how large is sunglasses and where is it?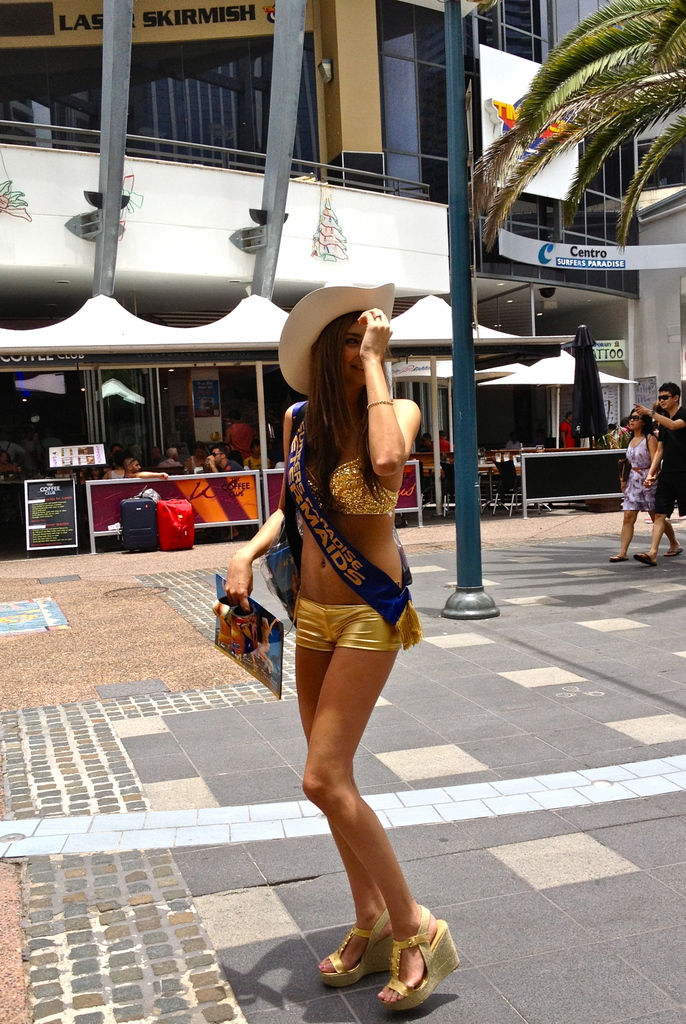
Bounding box: crop(658, 393, 675, 398).
